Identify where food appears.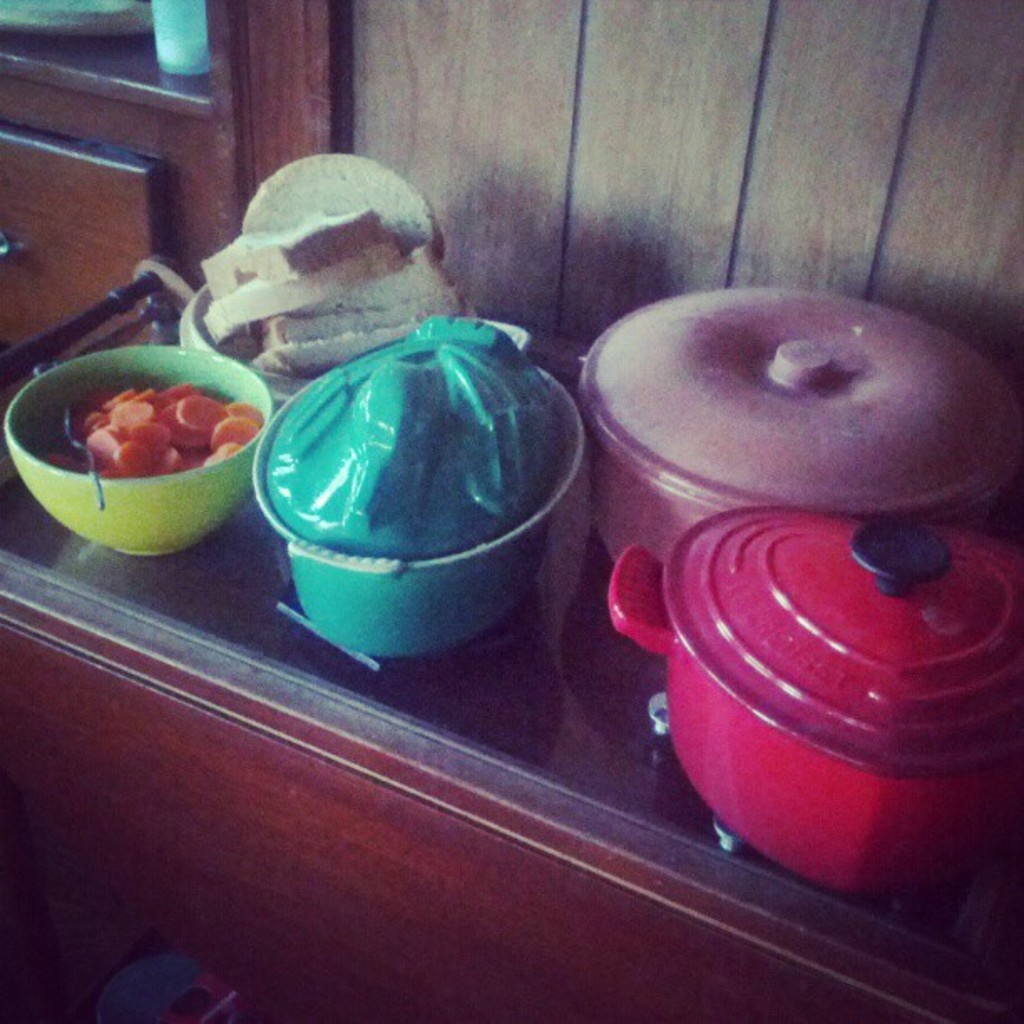
Appears at bbox(25, 336, 263, 539).
